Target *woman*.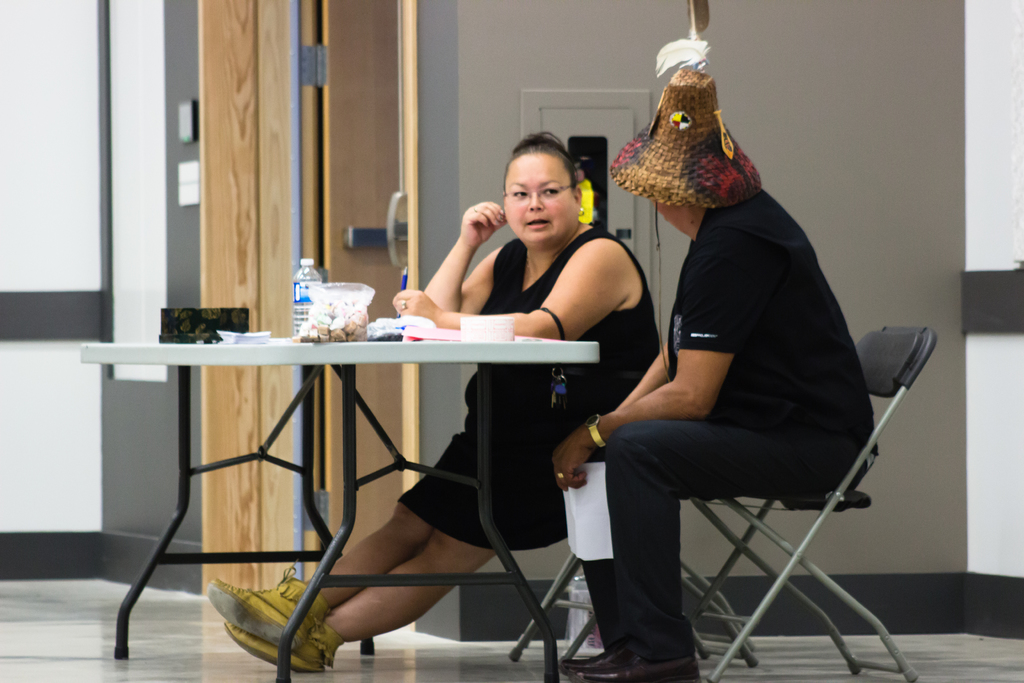
Target region: {"left": 205, "top": 126, "right": 660, "bottom": 676}.
